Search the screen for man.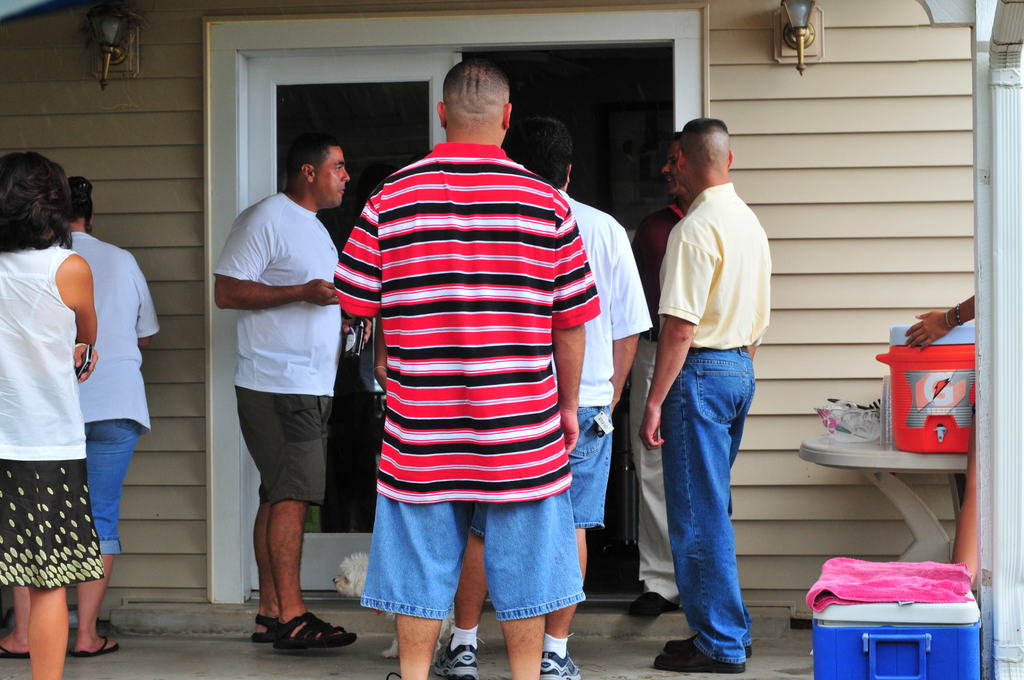
Found at locate(212, 133, 373, 649).
